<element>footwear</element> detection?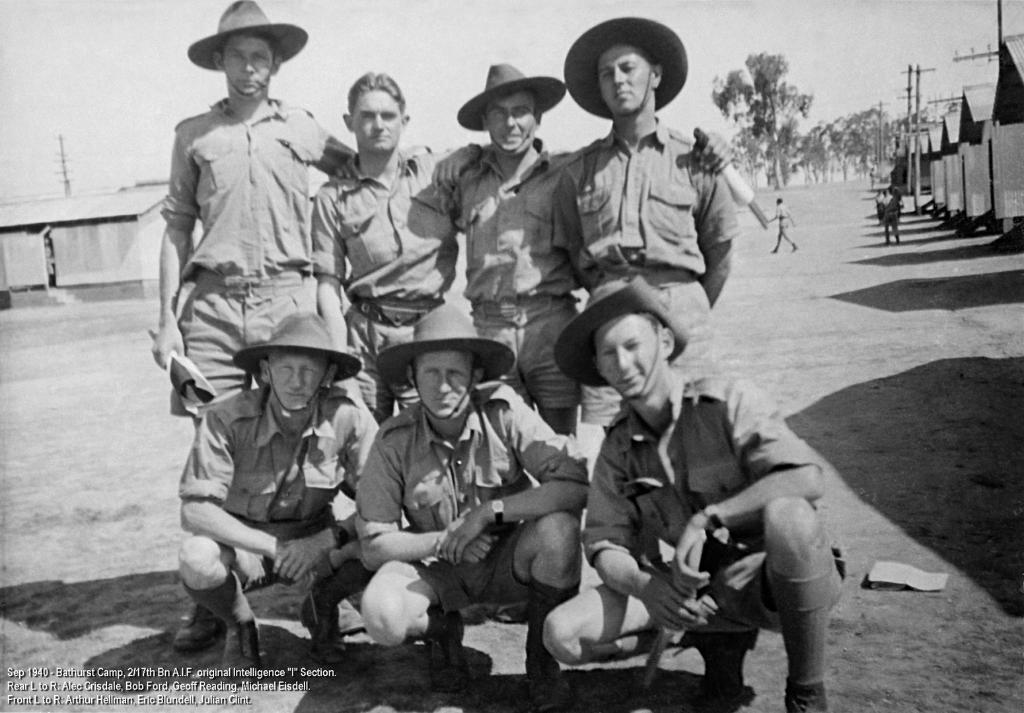
(525,669,569,712)
